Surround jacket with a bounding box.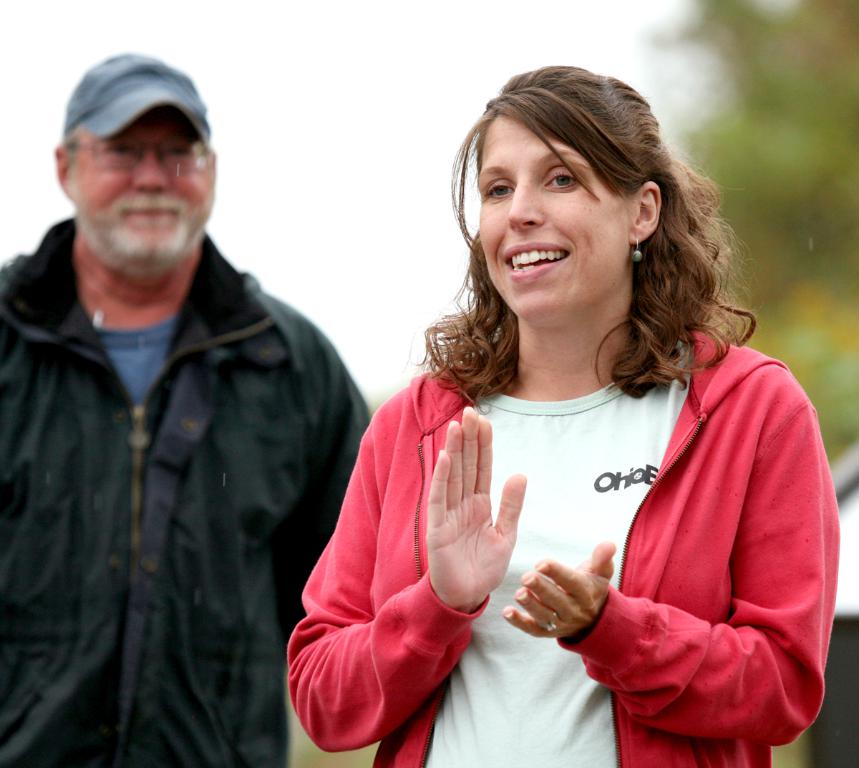
<box>0,217,374,767</box>.
